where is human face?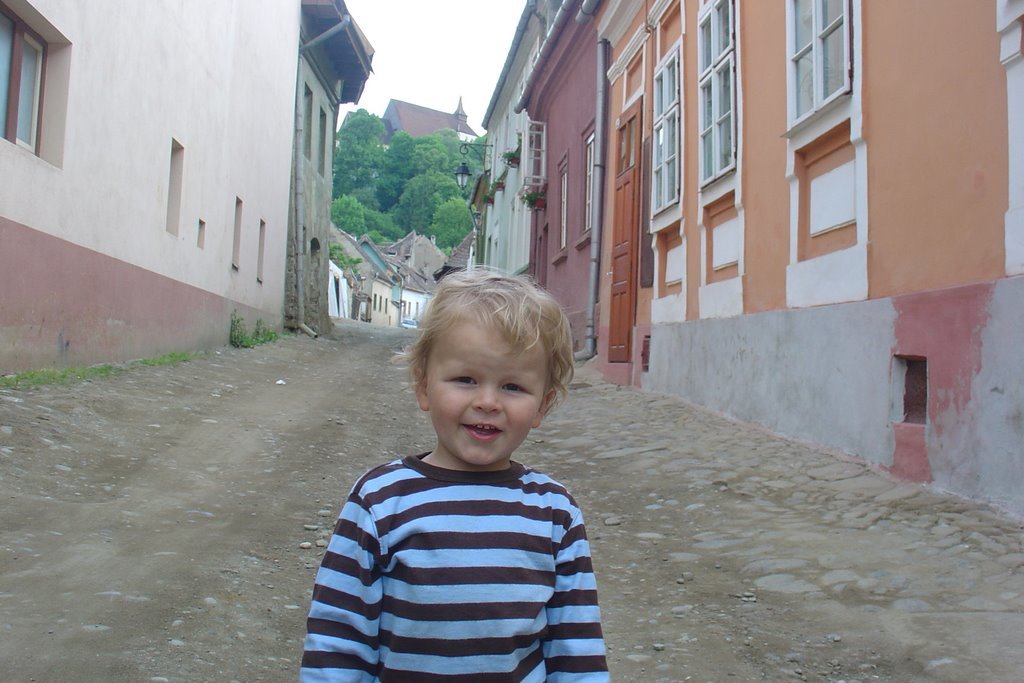
[427, 323, 547, 466].
